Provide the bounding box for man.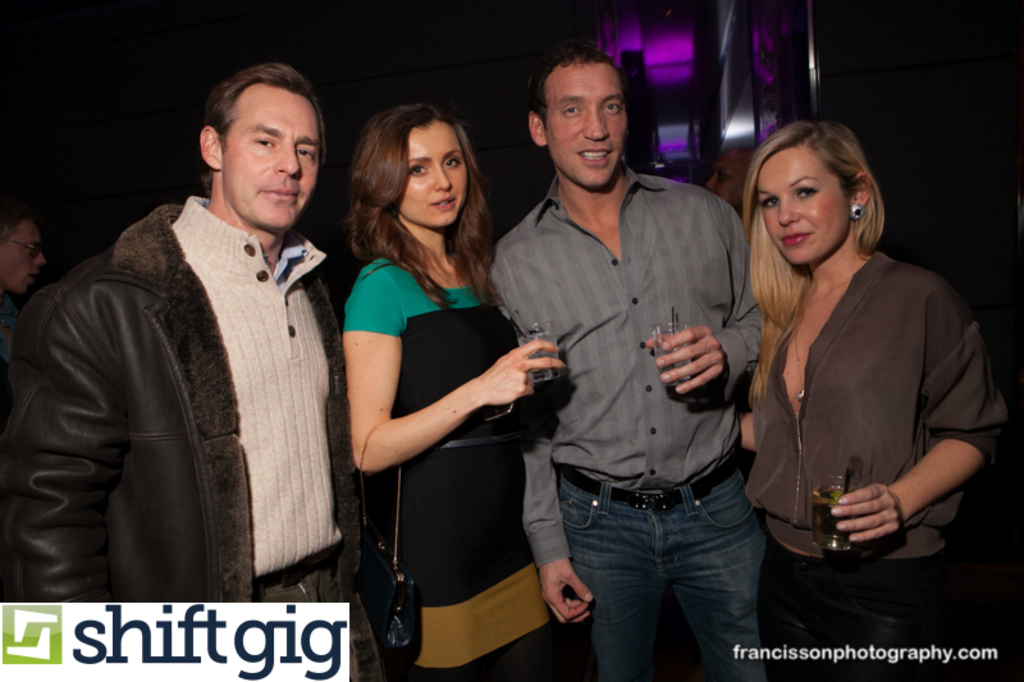
<bbox>708, 145, 760, 216</bbox>.
